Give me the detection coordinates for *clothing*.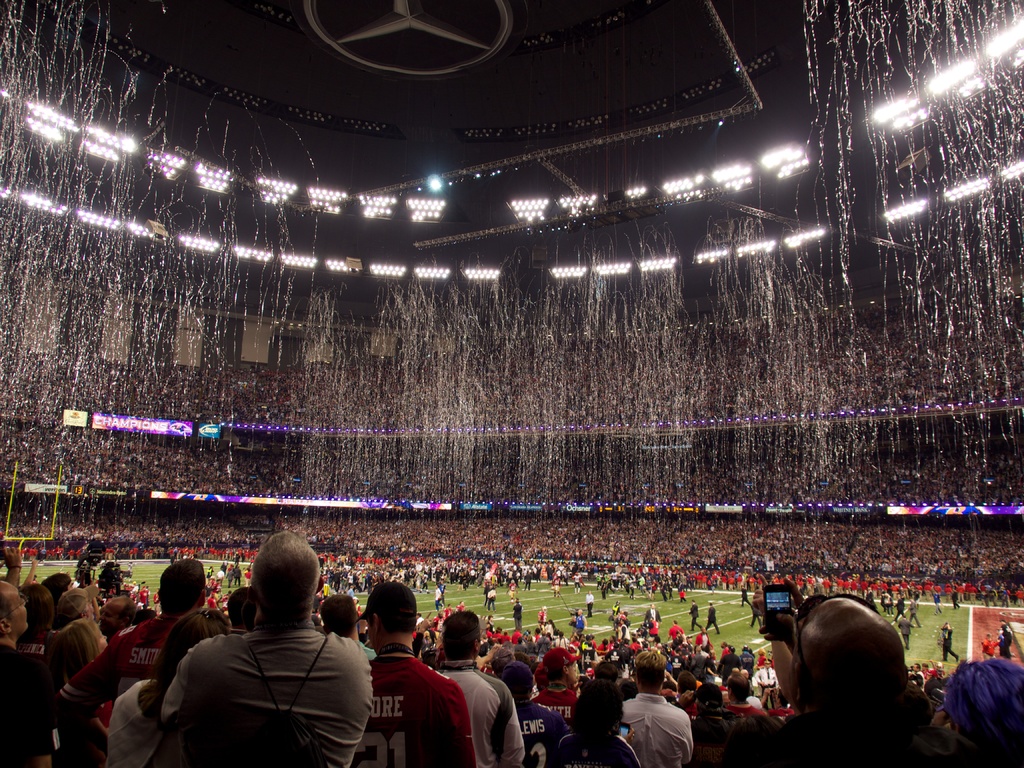
[141,589,368,755].
